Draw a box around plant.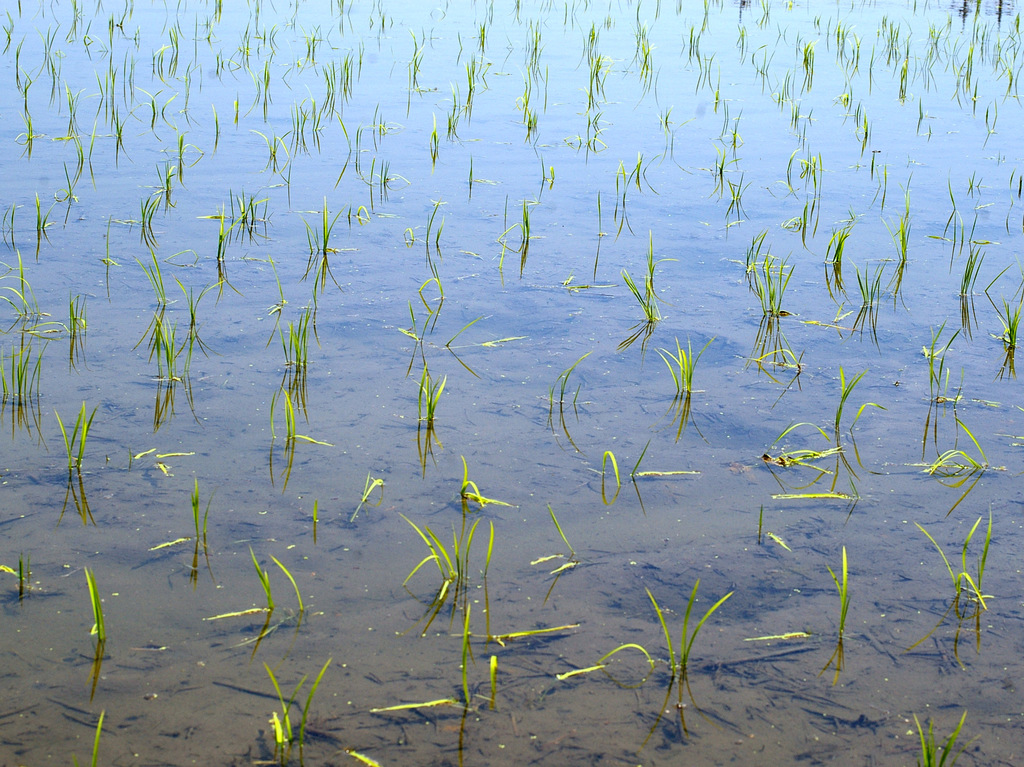
<bbox>363, 649, 508, 721</bbox>.
